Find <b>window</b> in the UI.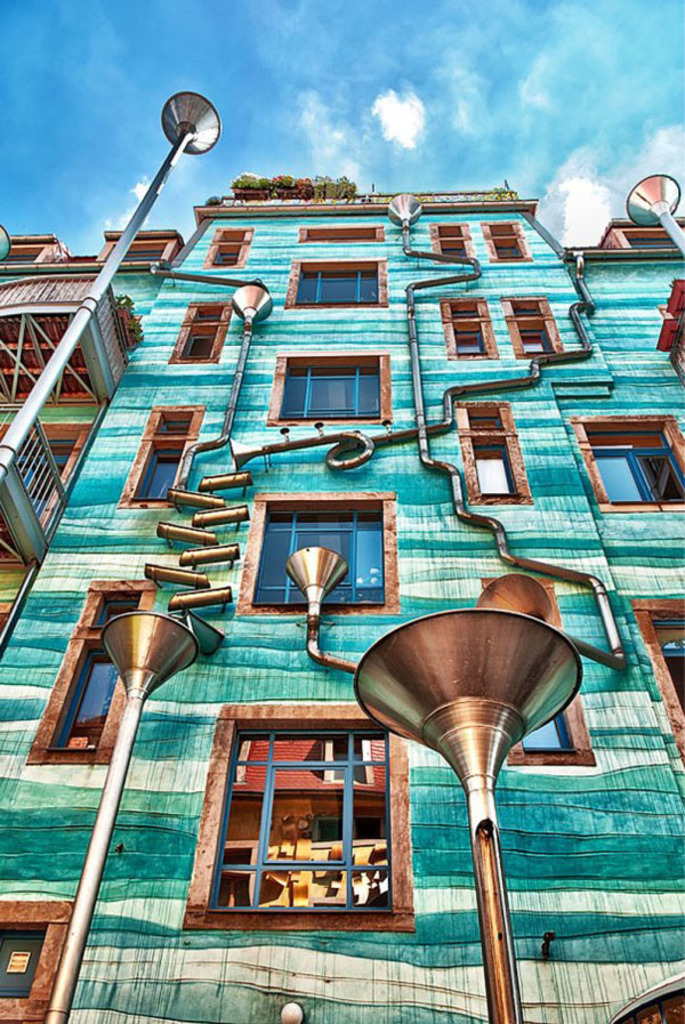
UI element at region(283, 250, 389, 301).
